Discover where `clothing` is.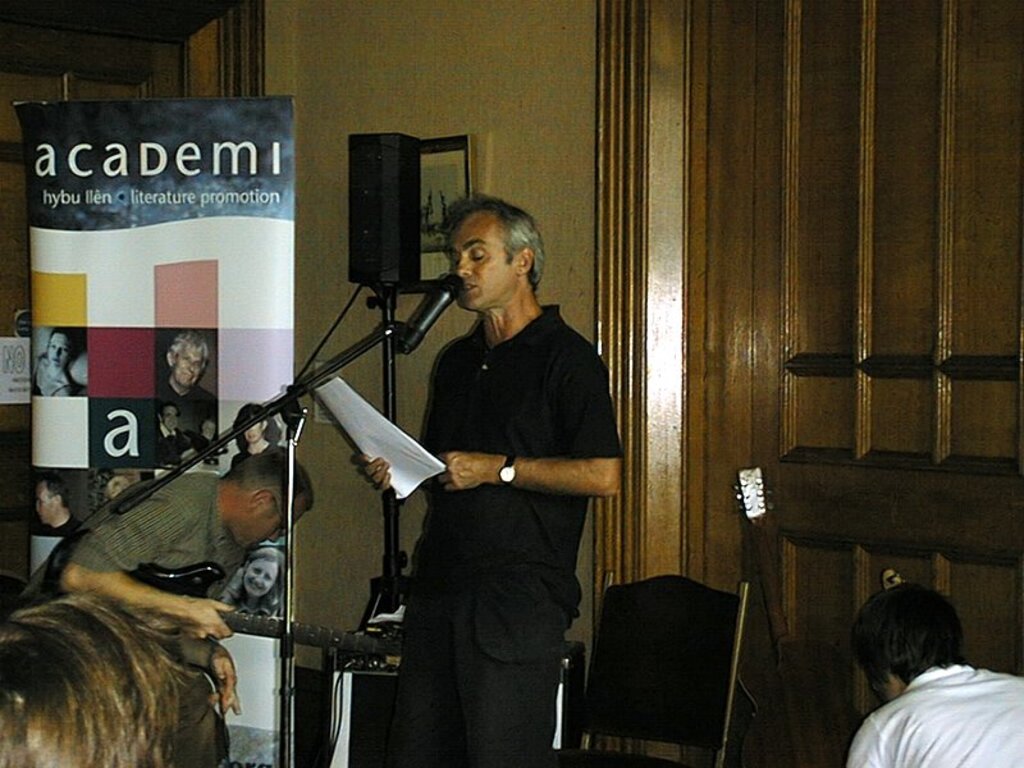
Discovered at [x1=33, y1=512, x2=79, y2=536].
